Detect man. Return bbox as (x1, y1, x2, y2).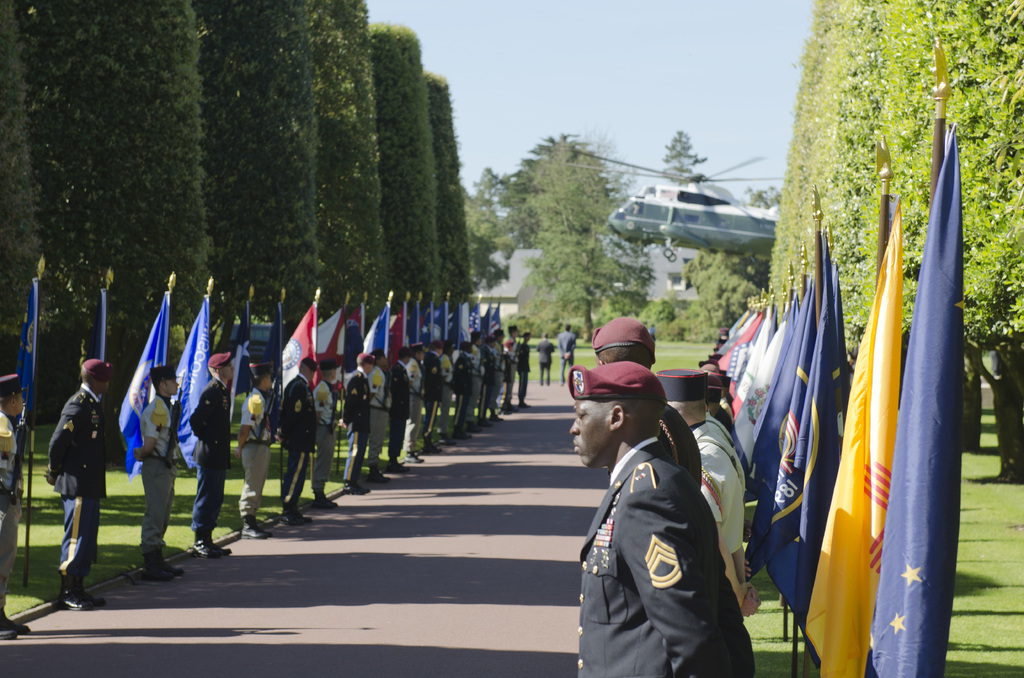
(535, 330, 555, 389).
